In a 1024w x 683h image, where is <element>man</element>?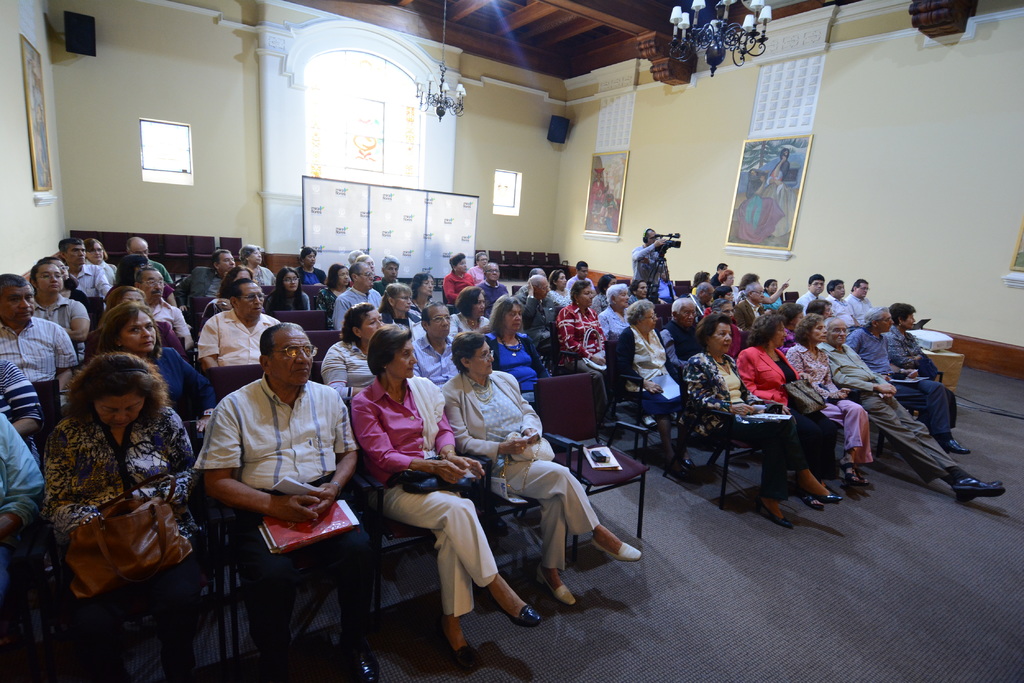
detection(127, 237, 175, 289).
